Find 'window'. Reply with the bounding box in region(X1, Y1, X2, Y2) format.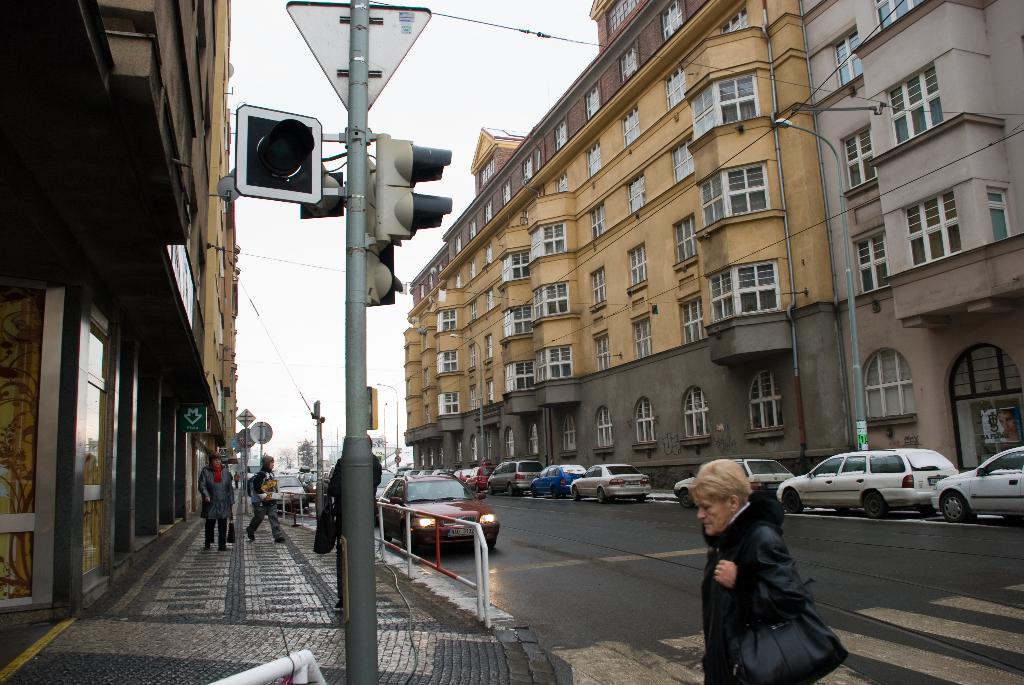
region(485, 203, 493, 226).
